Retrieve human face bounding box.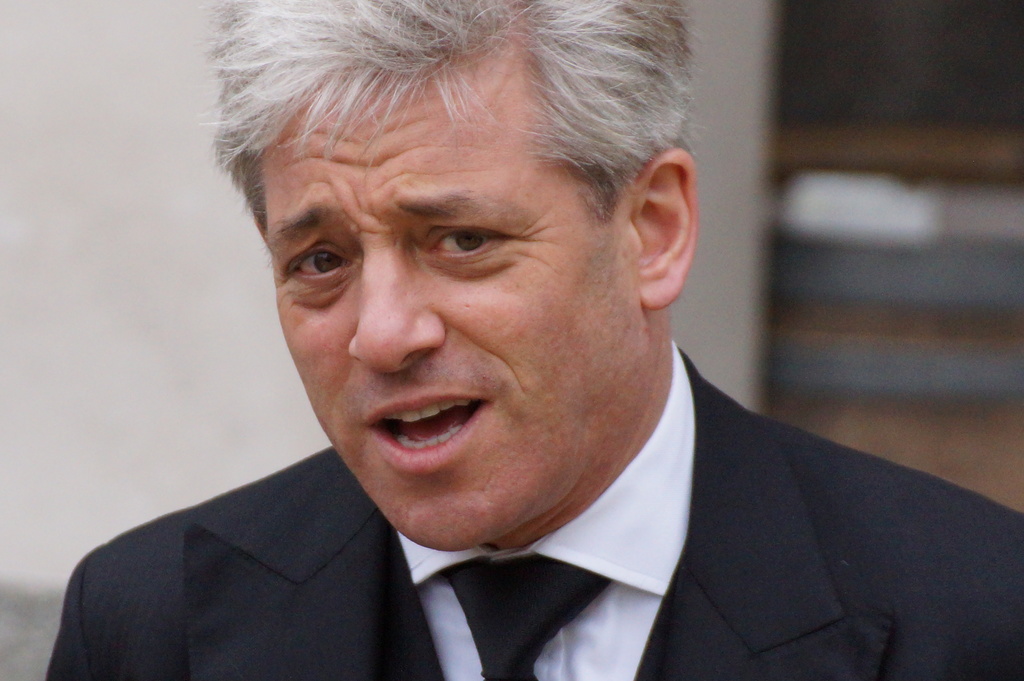
Bounding box: detection(260, 31, 634, 550).
